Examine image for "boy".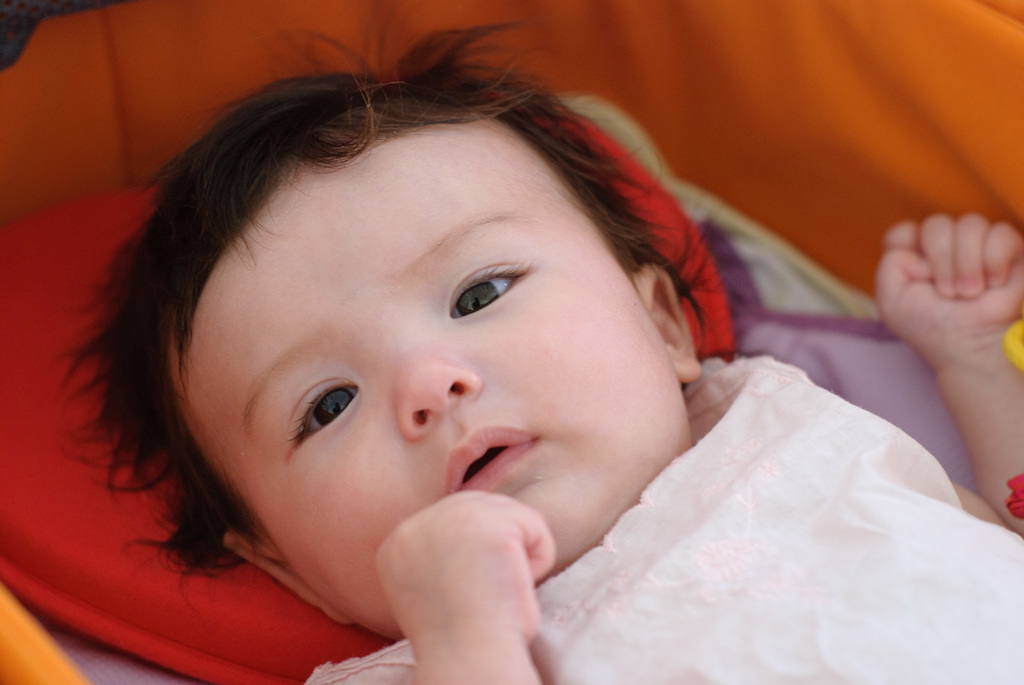
Examination result: 92,40,956,681.
